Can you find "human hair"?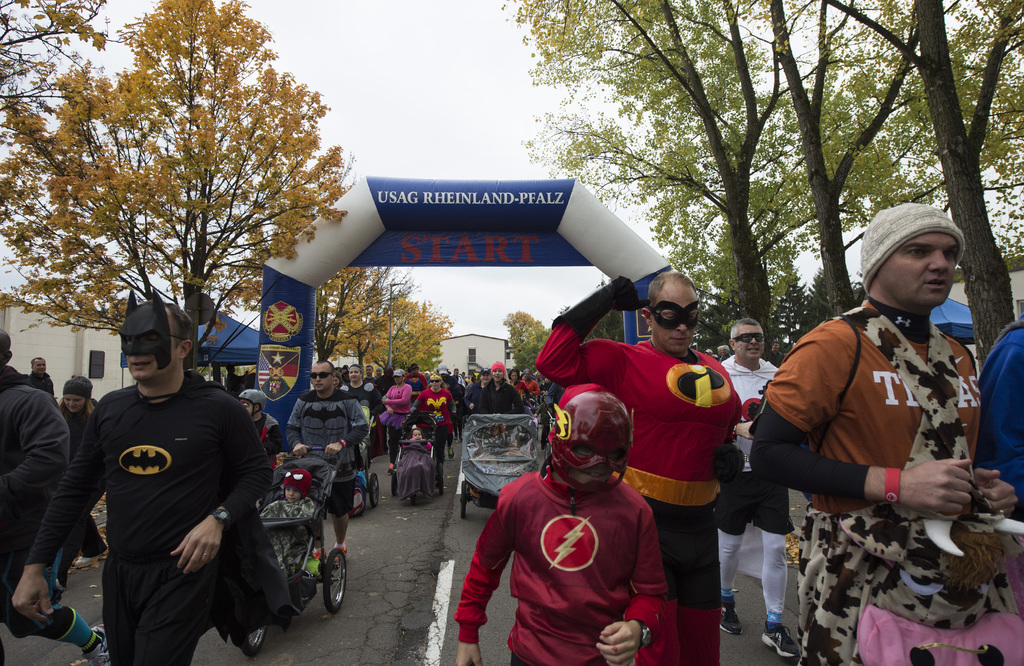
Yes, bounding box: {"x1": 650, "y1": 271, "x2": 695, "y2": 307}.
